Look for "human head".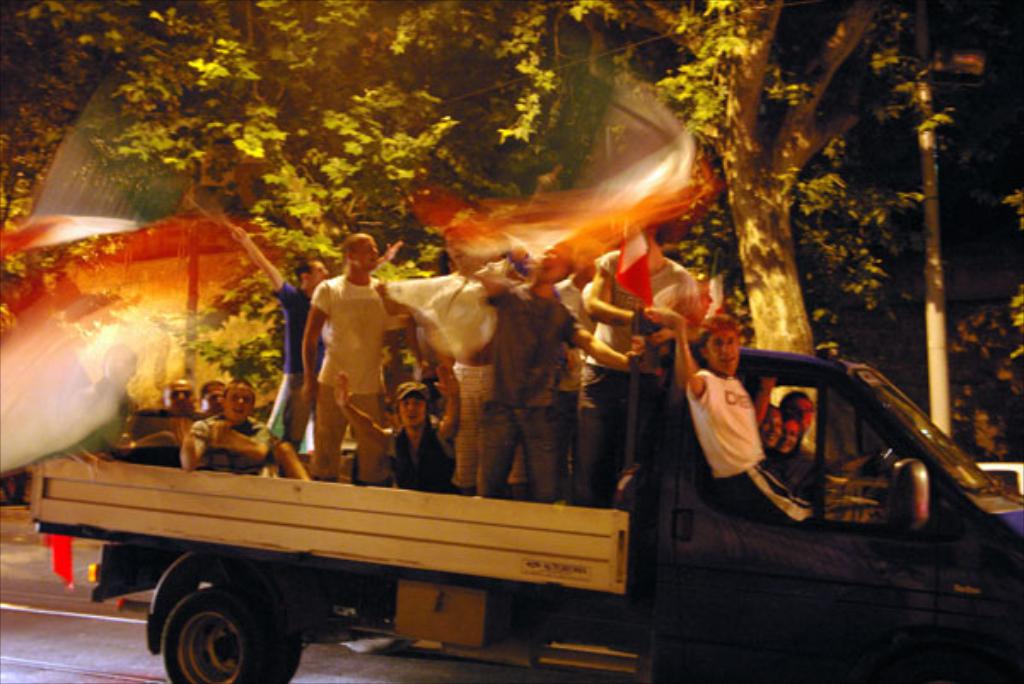
Found: [222,377,253,423].
